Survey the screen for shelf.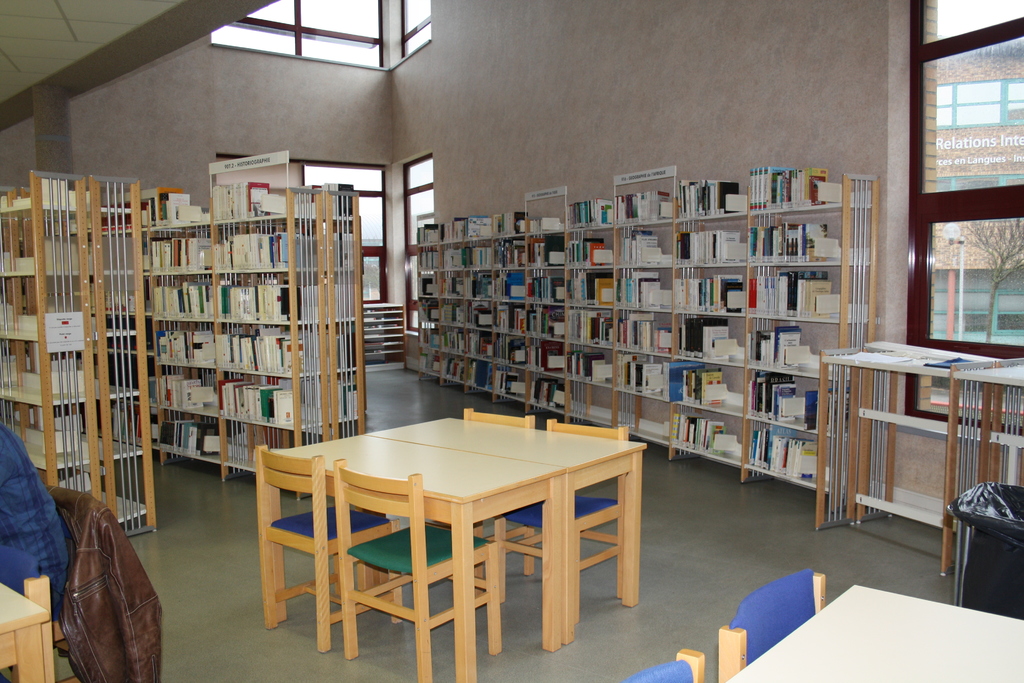
Survey found: 572,315,615,345.
